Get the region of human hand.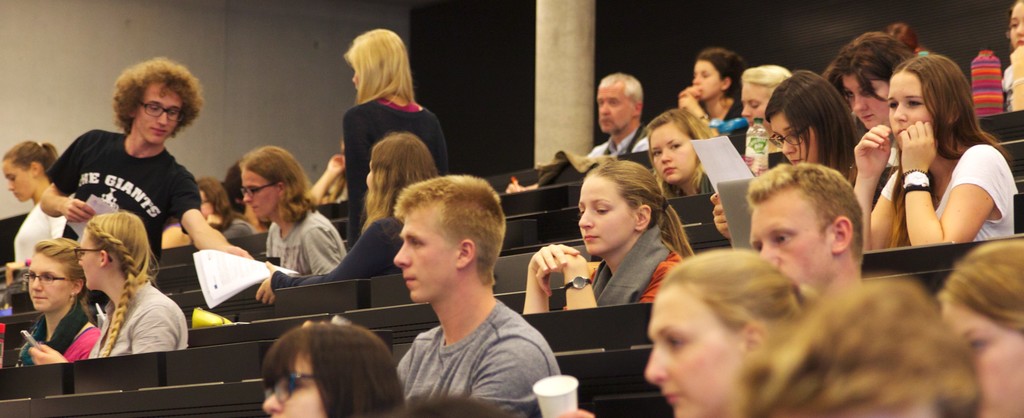
675,84,701,97.
